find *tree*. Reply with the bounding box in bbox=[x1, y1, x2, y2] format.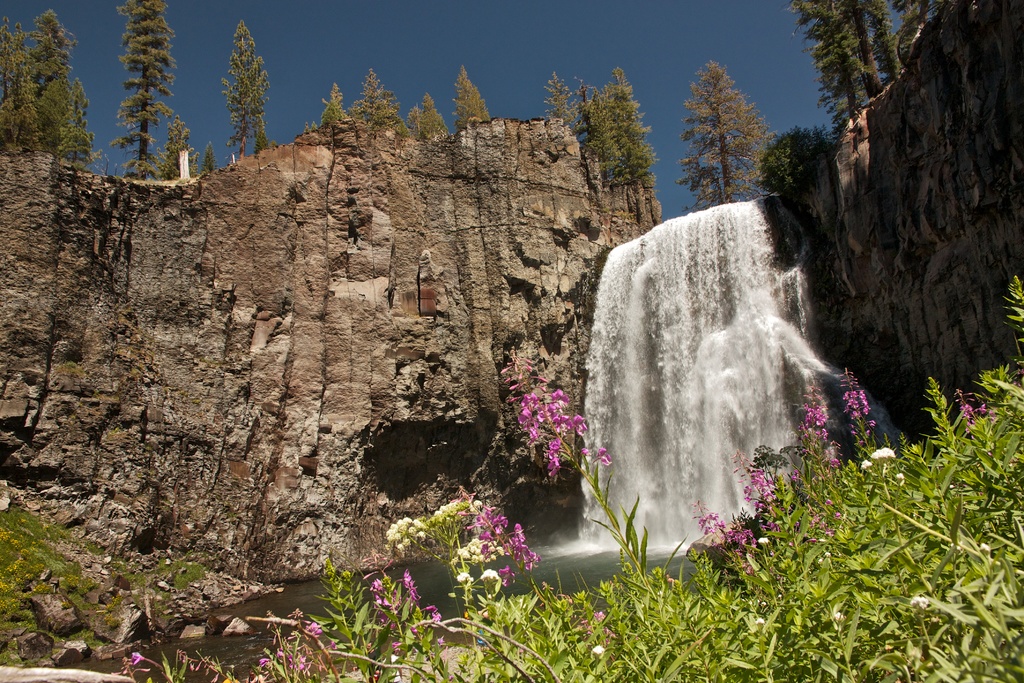
bbox=[0, 13, 36, 142].
